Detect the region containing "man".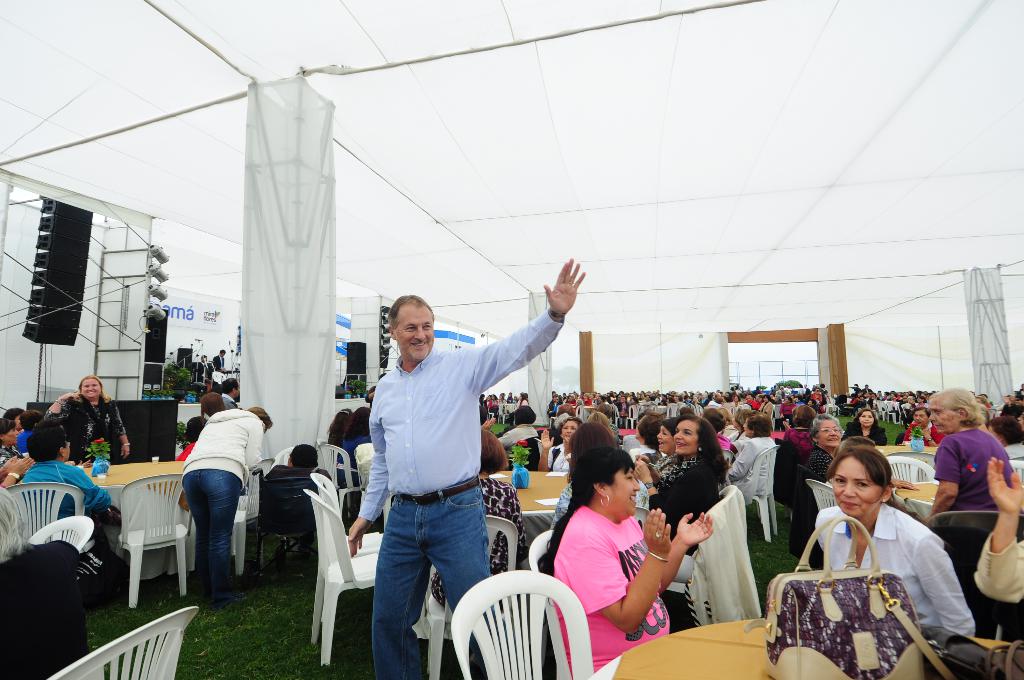
(left=757, top=395, right=776, bottom=415).
